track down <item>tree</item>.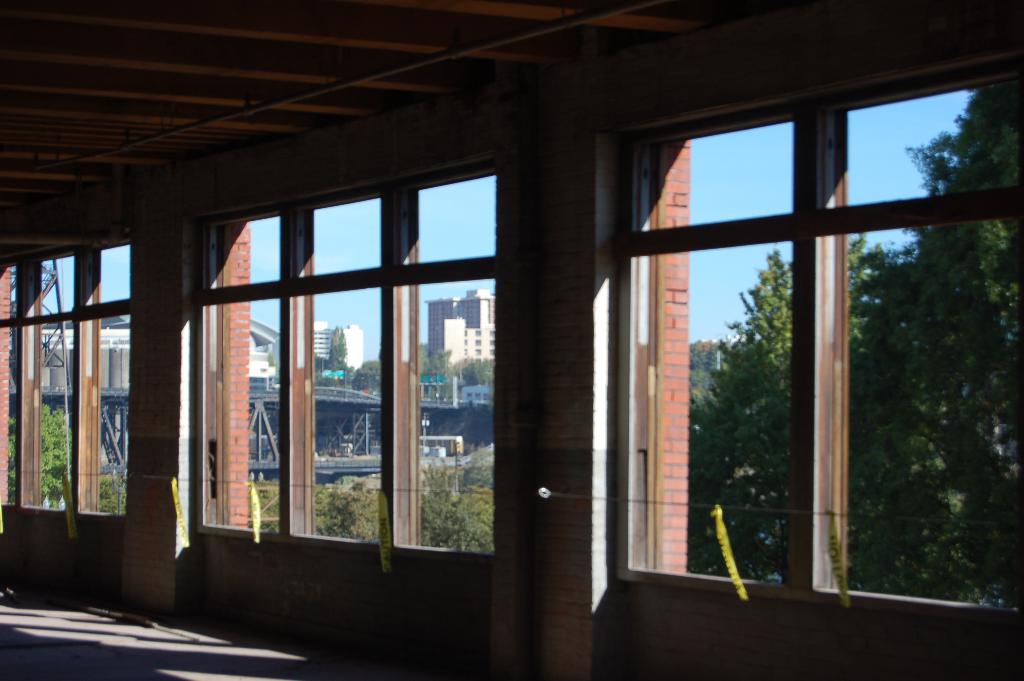
Tracked to locate(0, 404, 127, 516).
